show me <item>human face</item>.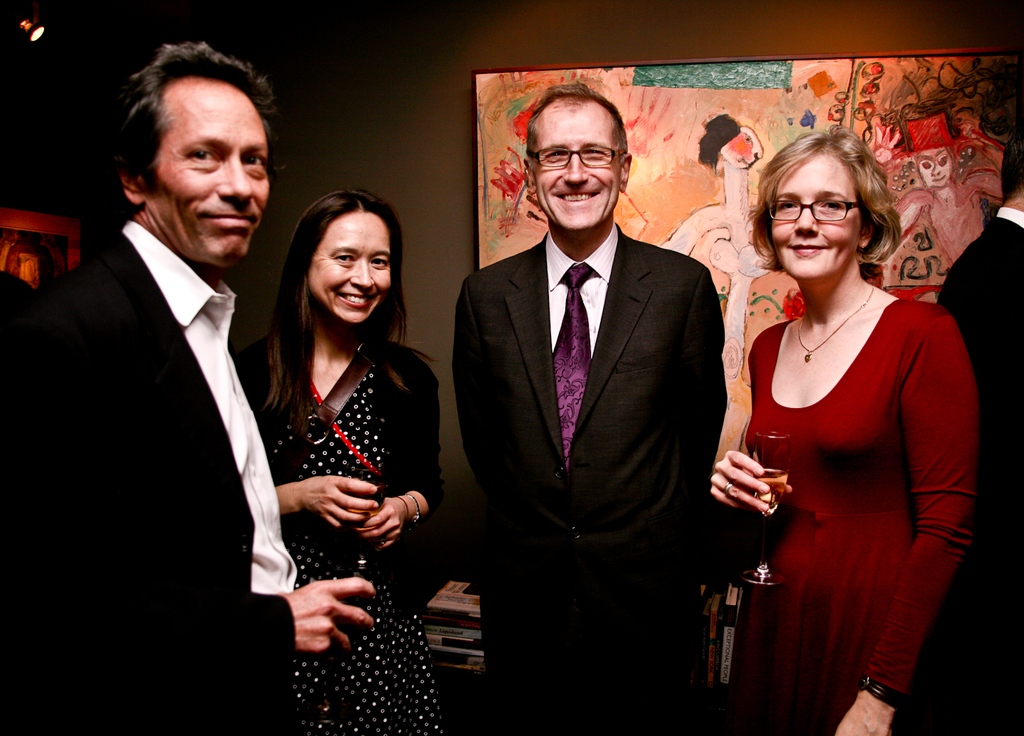
<item>human face</item> is here: 149,95,270,260.
